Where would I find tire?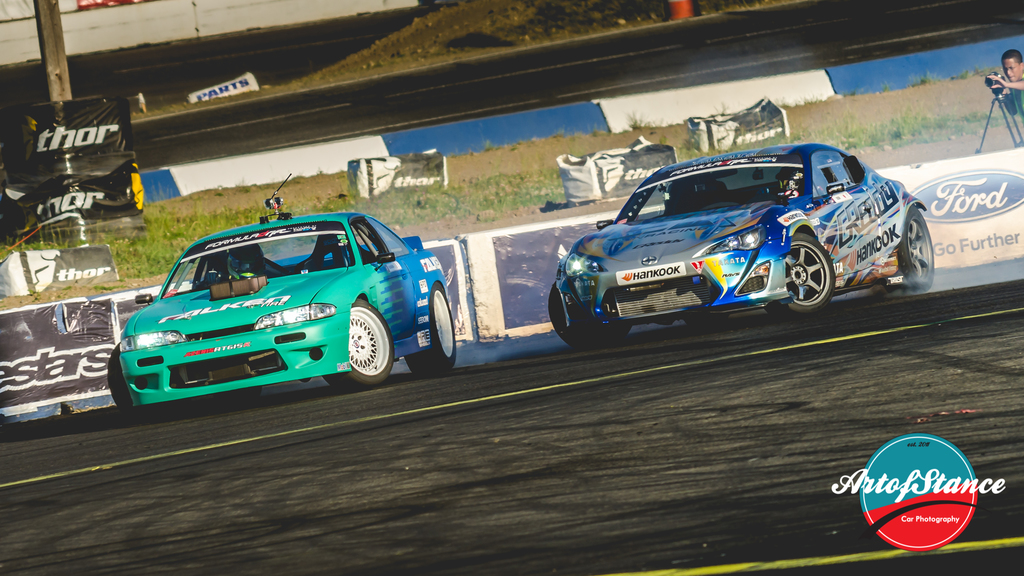
At 112, 326, 152, 413.
